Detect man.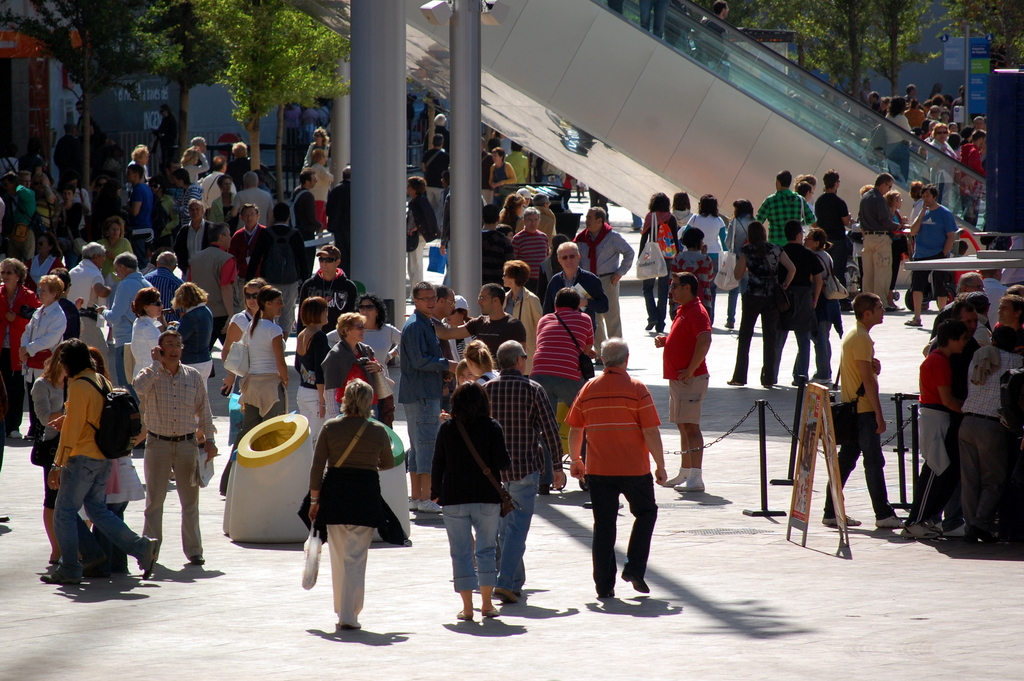
Detected at (817,290,908,530).
